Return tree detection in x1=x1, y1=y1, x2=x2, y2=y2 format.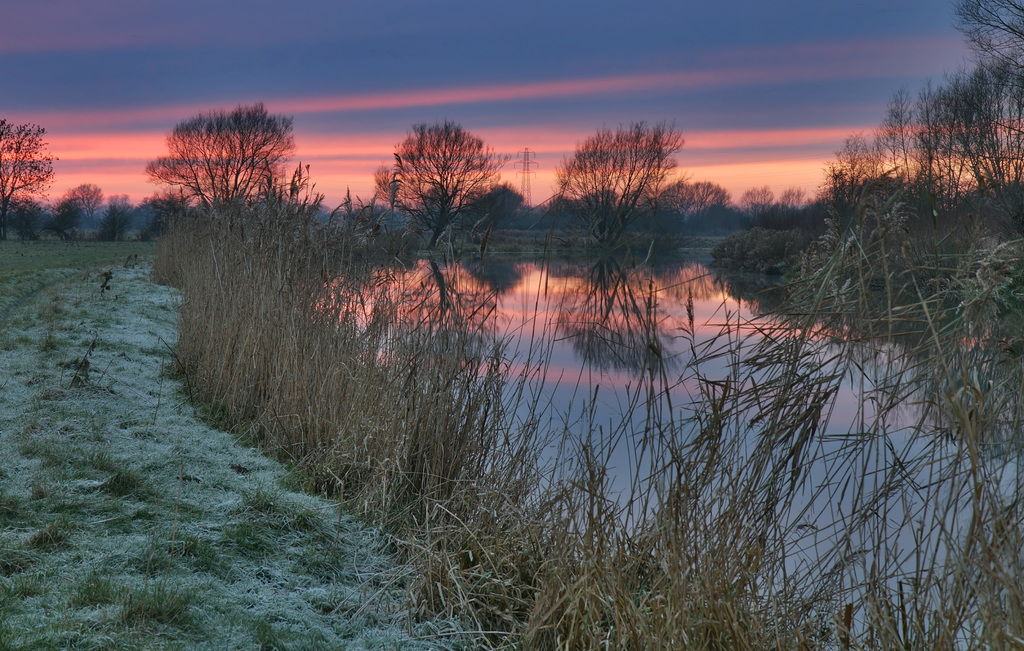
x1=420, y1=184, x2=457, y2=222.
